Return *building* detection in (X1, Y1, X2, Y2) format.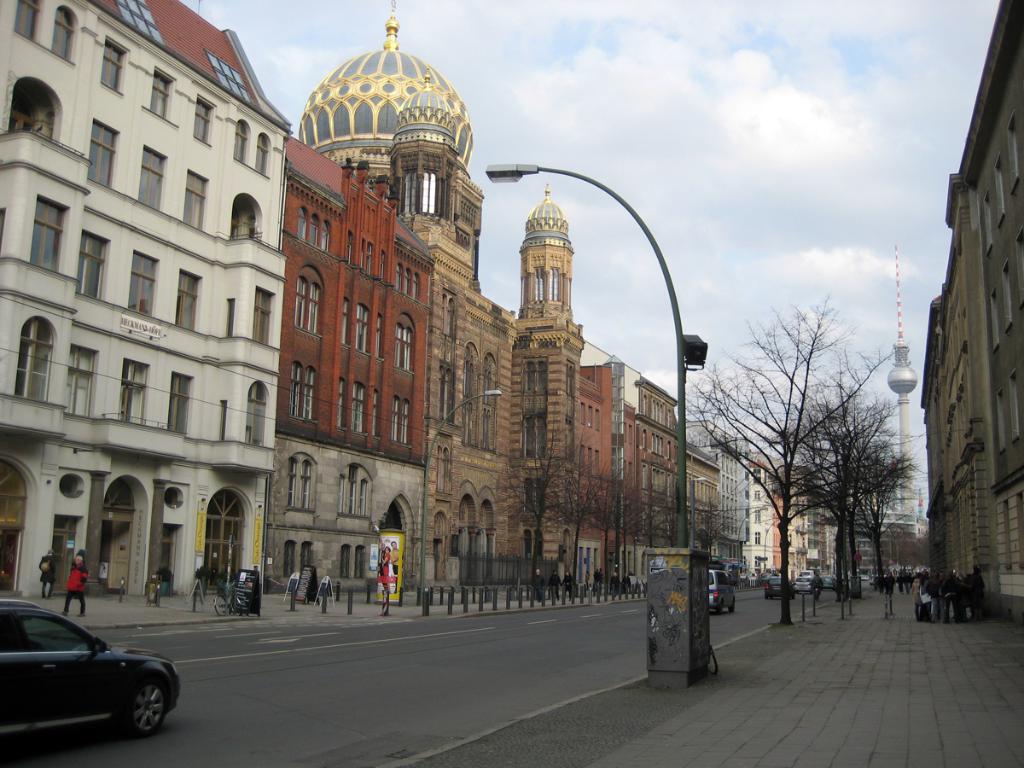
(923, 0, 1023, 620).
